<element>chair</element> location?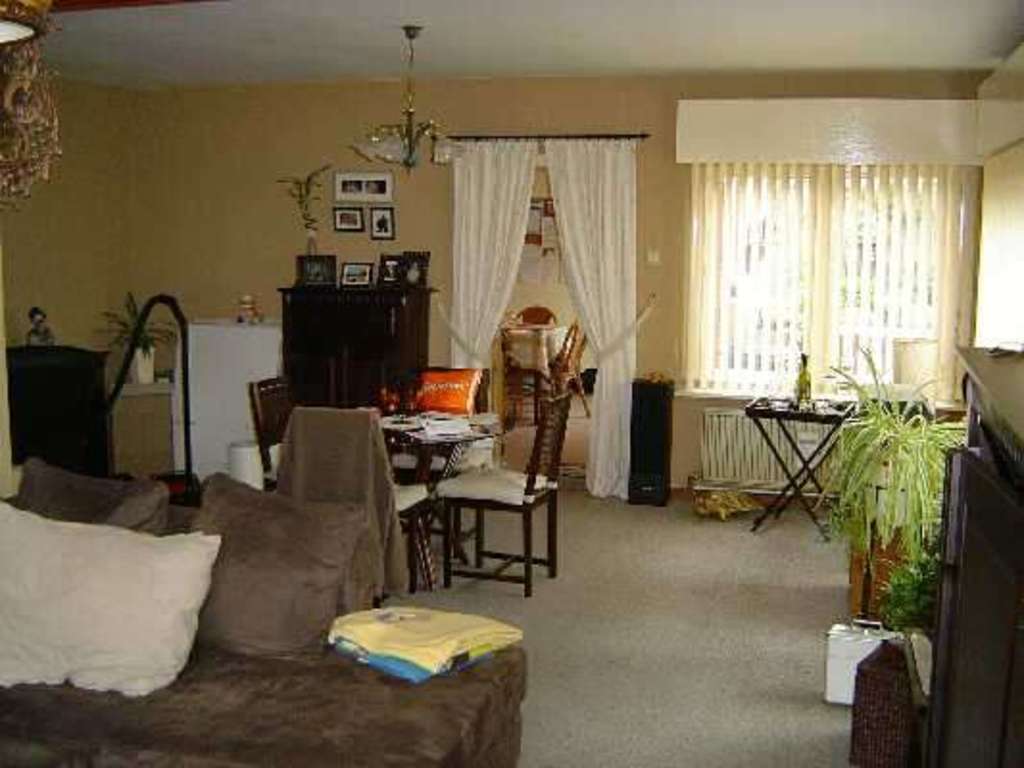
(430, 392, 569, 588)
